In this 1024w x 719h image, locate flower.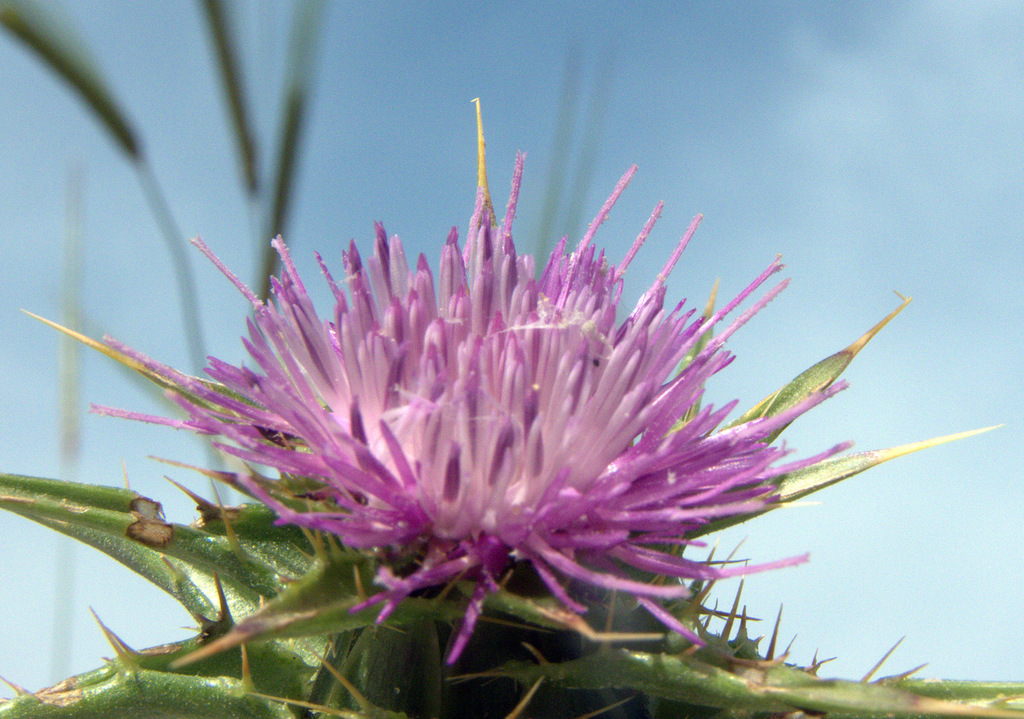
Bounding box: (39, 147, 946, 656).
